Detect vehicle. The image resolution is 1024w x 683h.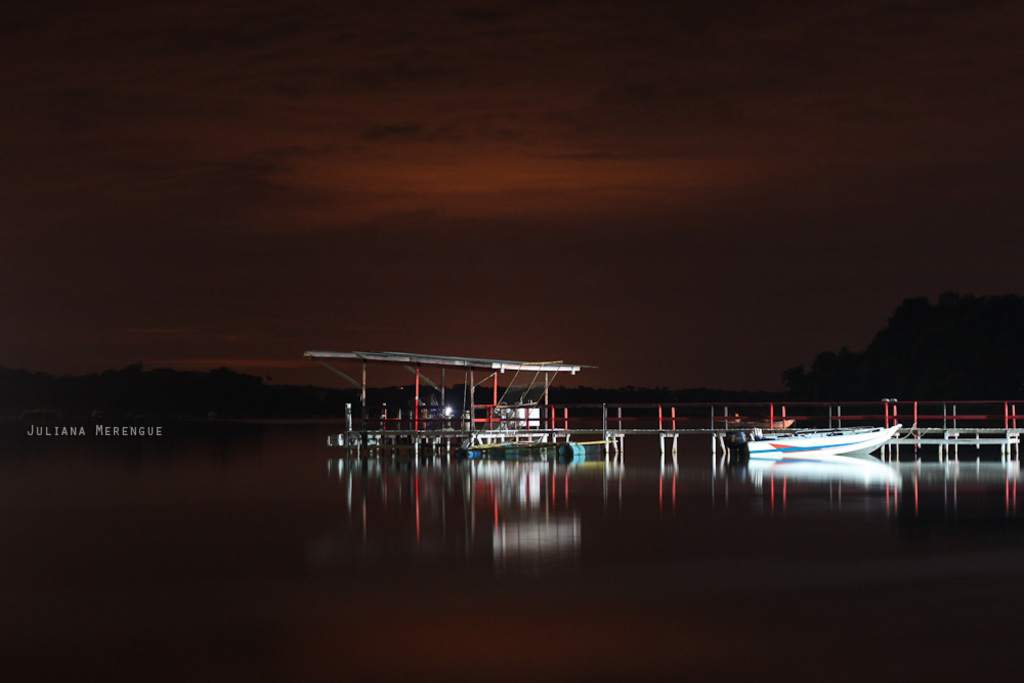
BBox(323, 330, 609, 461).
